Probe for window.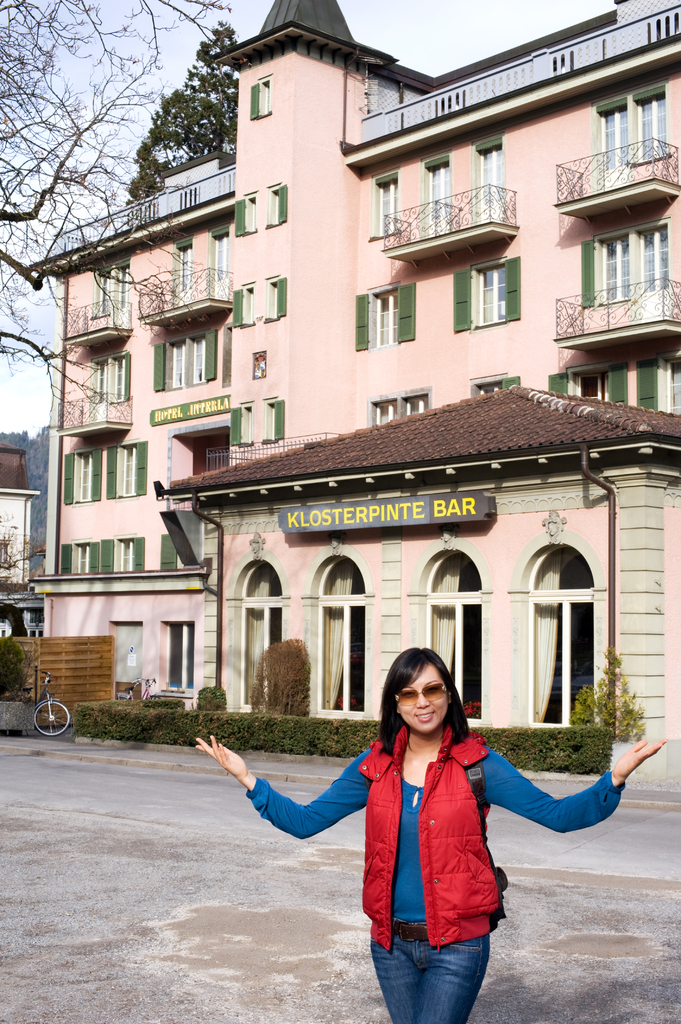
Probe result: 421,153,447,232.
